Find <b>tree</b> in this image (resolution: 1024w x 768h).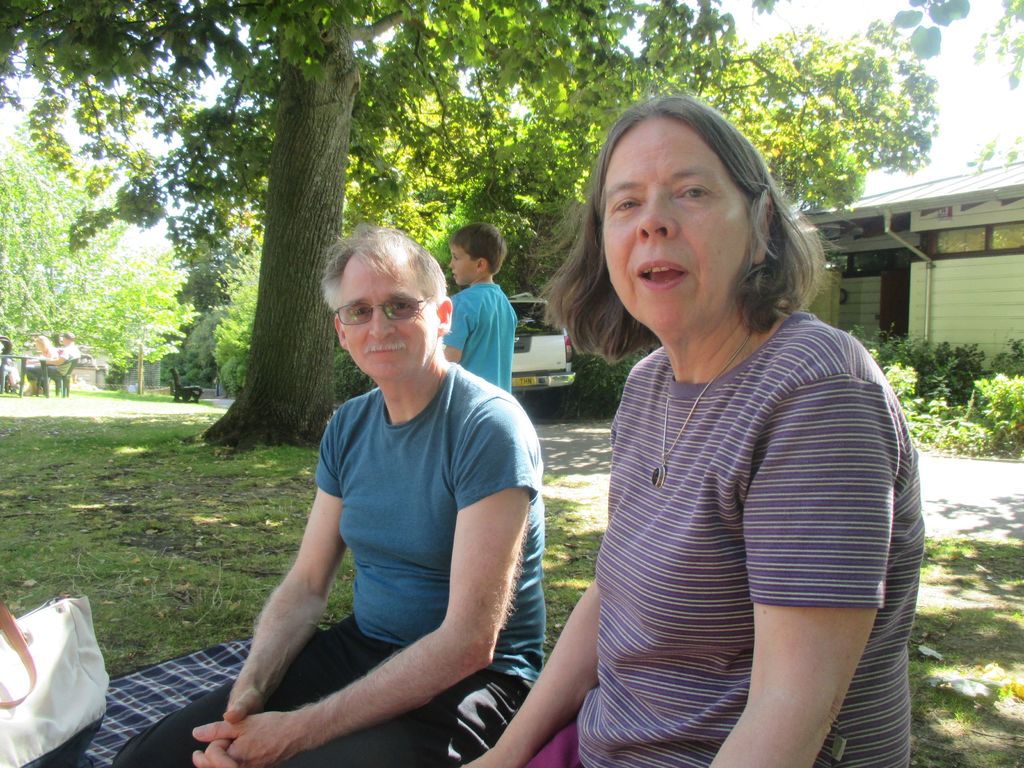
[left=723, top=13, right=932, bottom=209].
